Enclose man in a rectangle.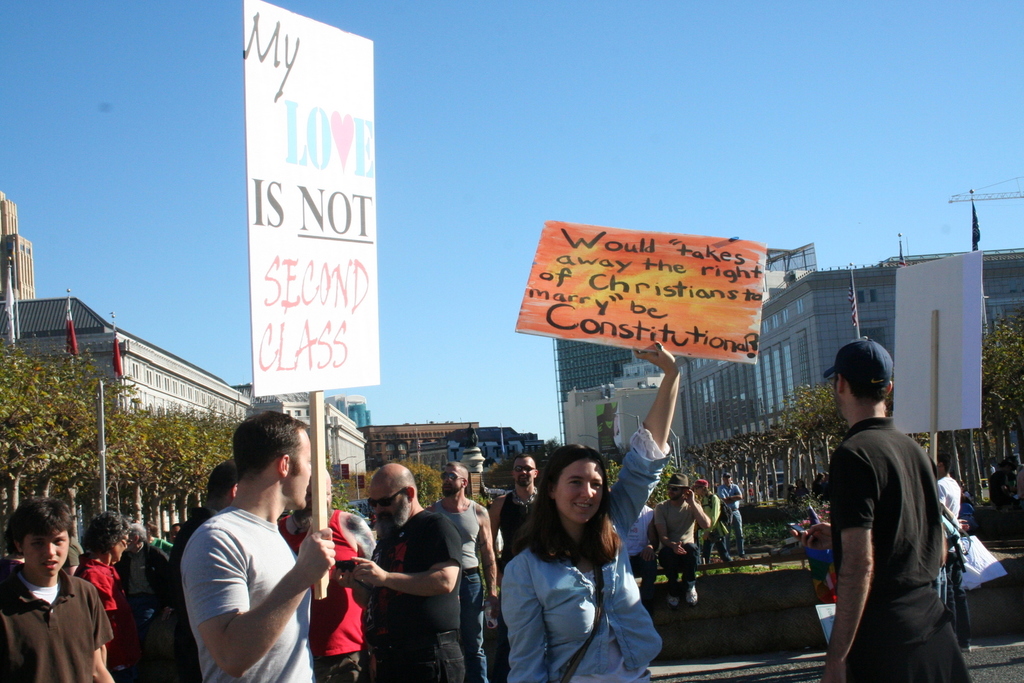
box(331, 463, 465, 682).
